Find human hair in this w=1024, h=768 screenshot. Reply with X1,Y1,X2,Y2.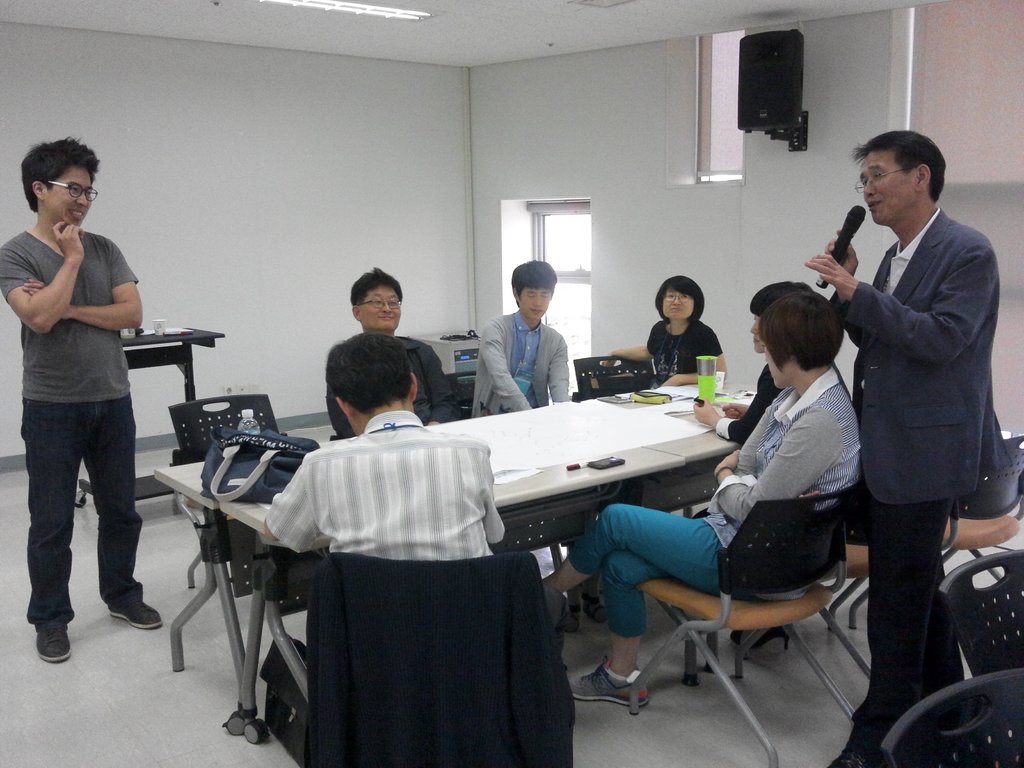
652,273,708,324.
